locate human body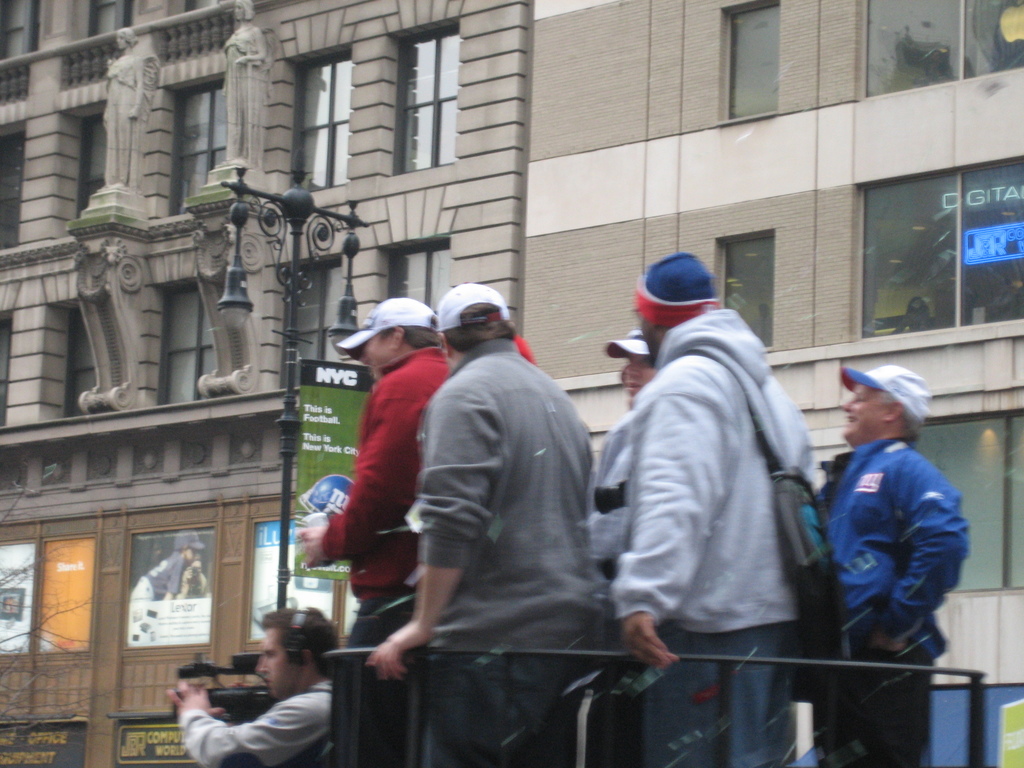
crop(602, 256, 839, 721)
